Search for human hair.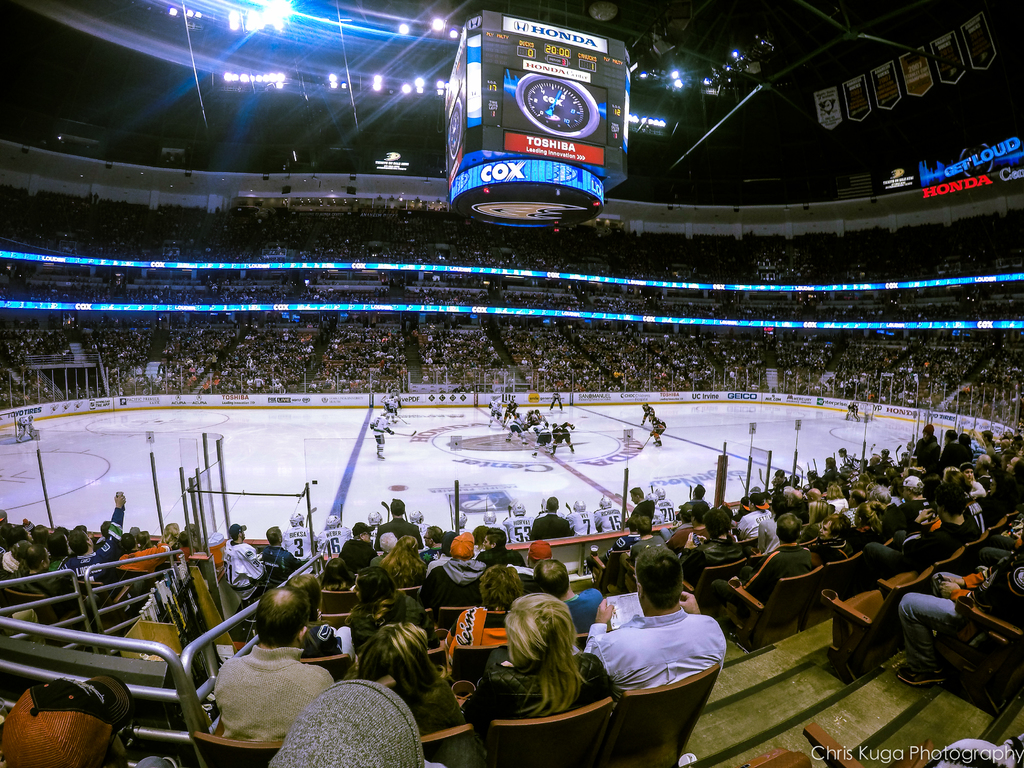
Found at 703 509 732 538.
